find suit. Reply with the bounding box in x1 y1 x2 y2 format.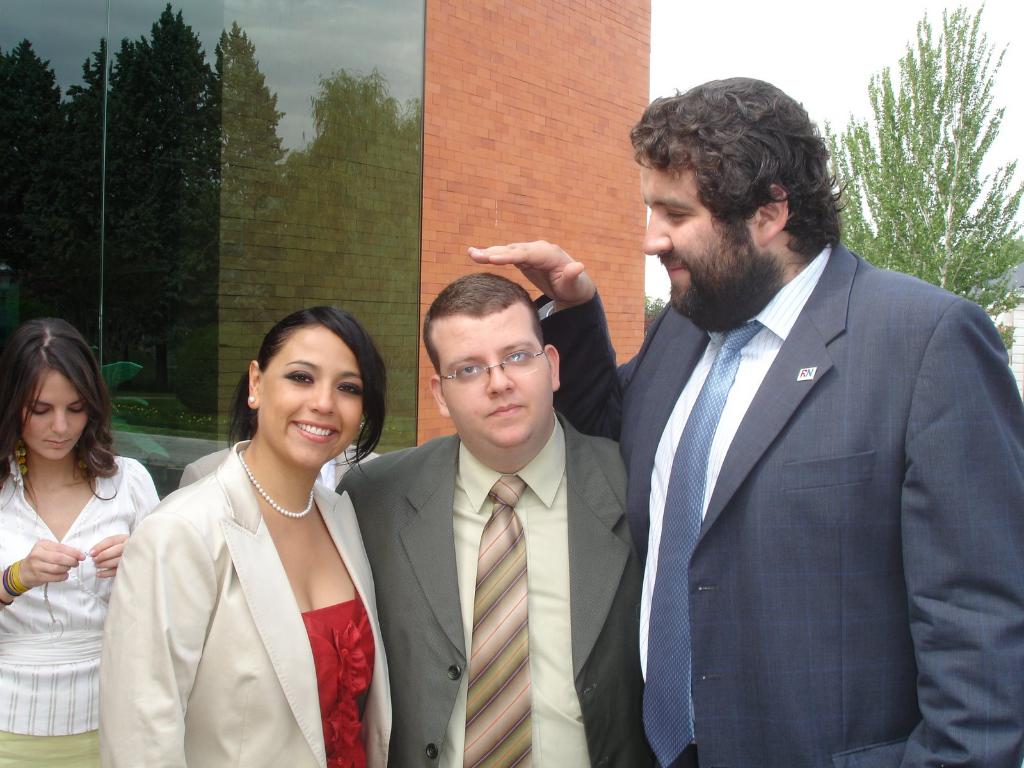
532 241 1023 767.
